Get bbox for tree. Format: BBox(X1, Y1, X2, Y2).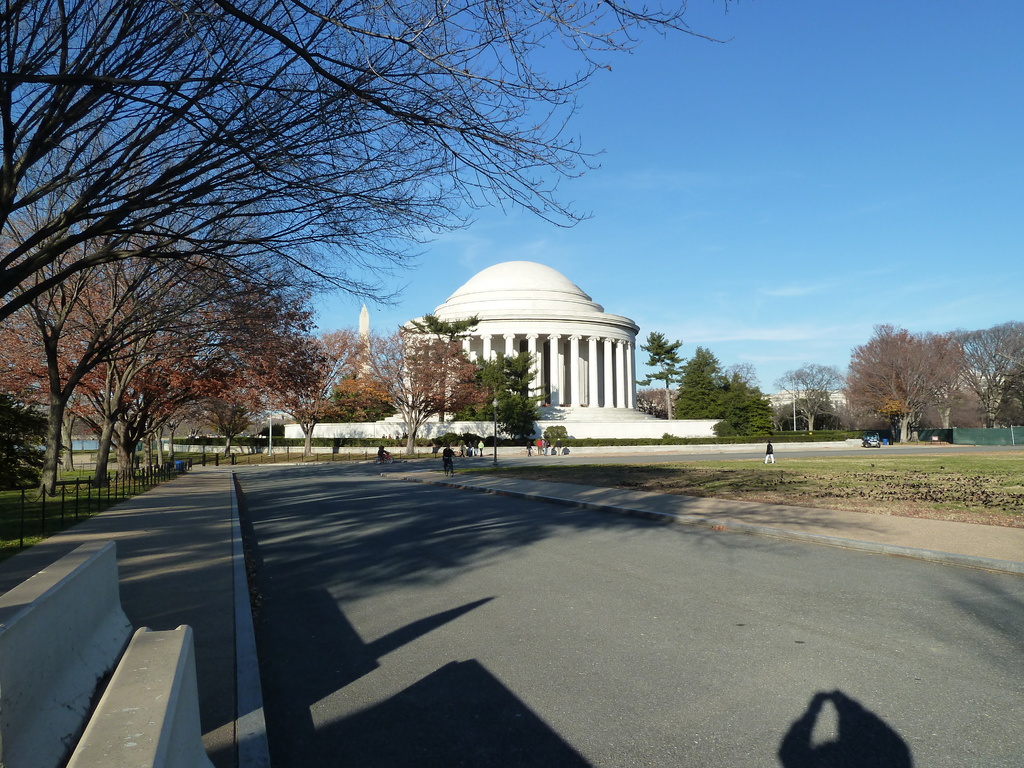
BBox(55, 266, 265, 484).
